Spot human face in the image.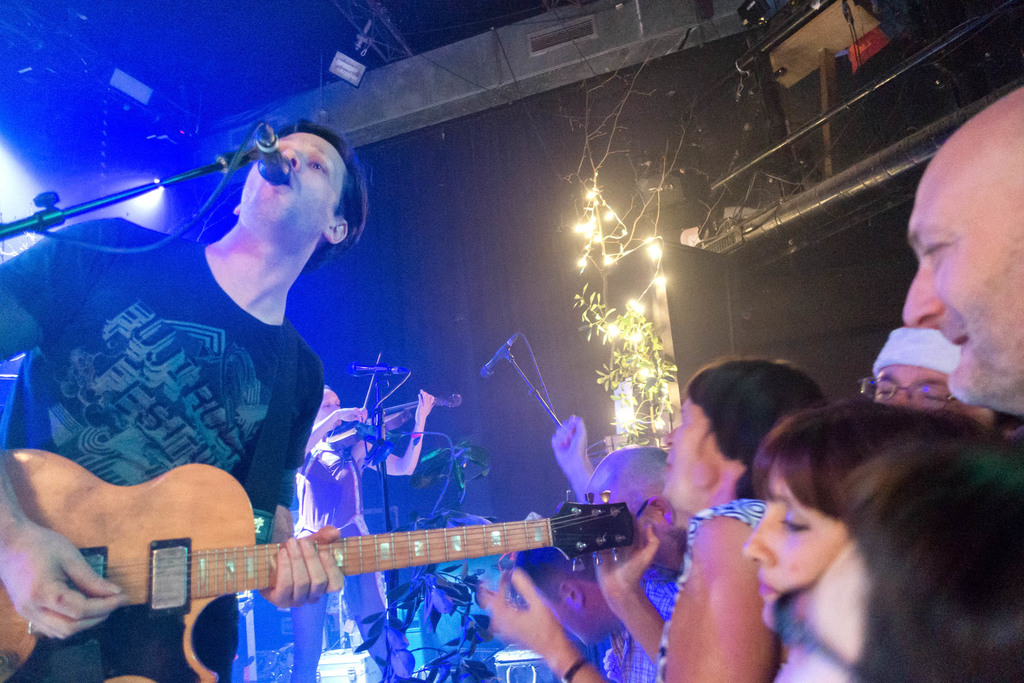
human face found at BBox(742, 462, 847, 630).
